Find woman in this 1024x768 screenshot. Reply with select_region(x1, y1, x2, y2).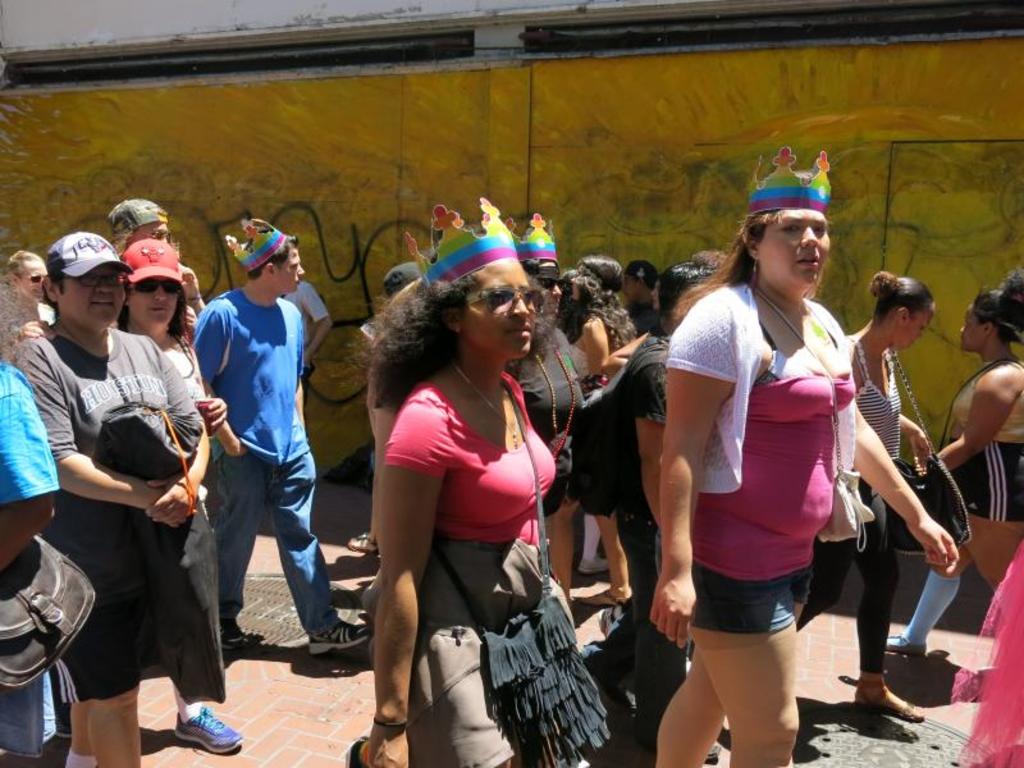
select_region(0, 247, 58, 344).
